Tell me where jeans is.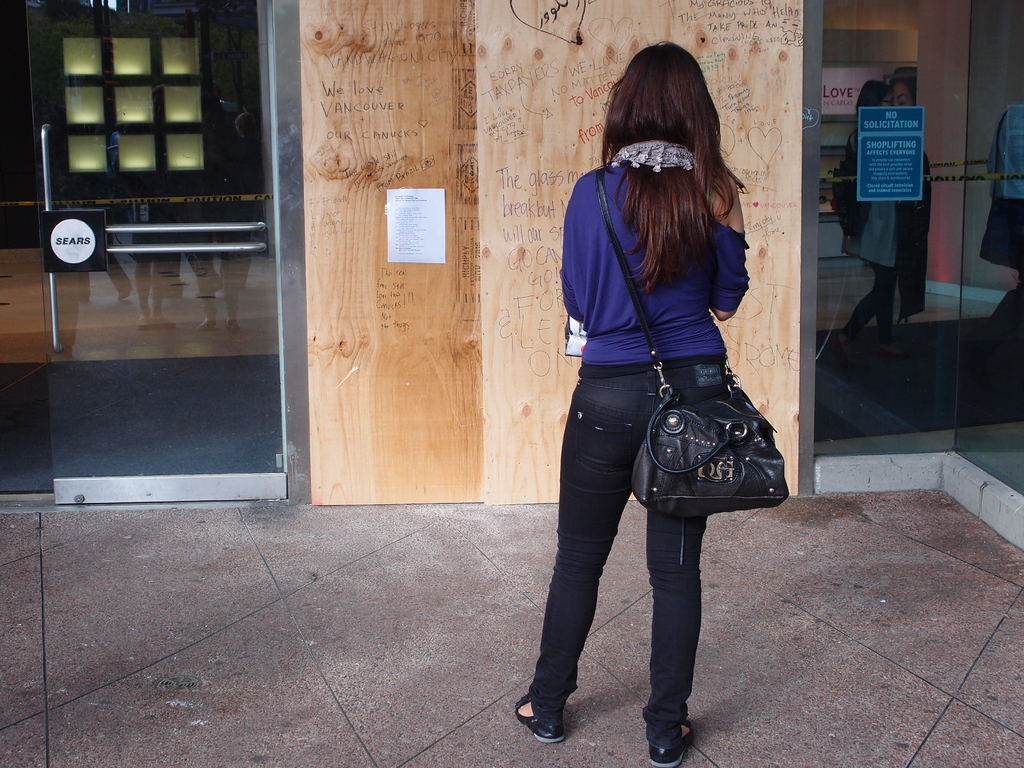
jeans is at detection(538, 372, 728, 748).
